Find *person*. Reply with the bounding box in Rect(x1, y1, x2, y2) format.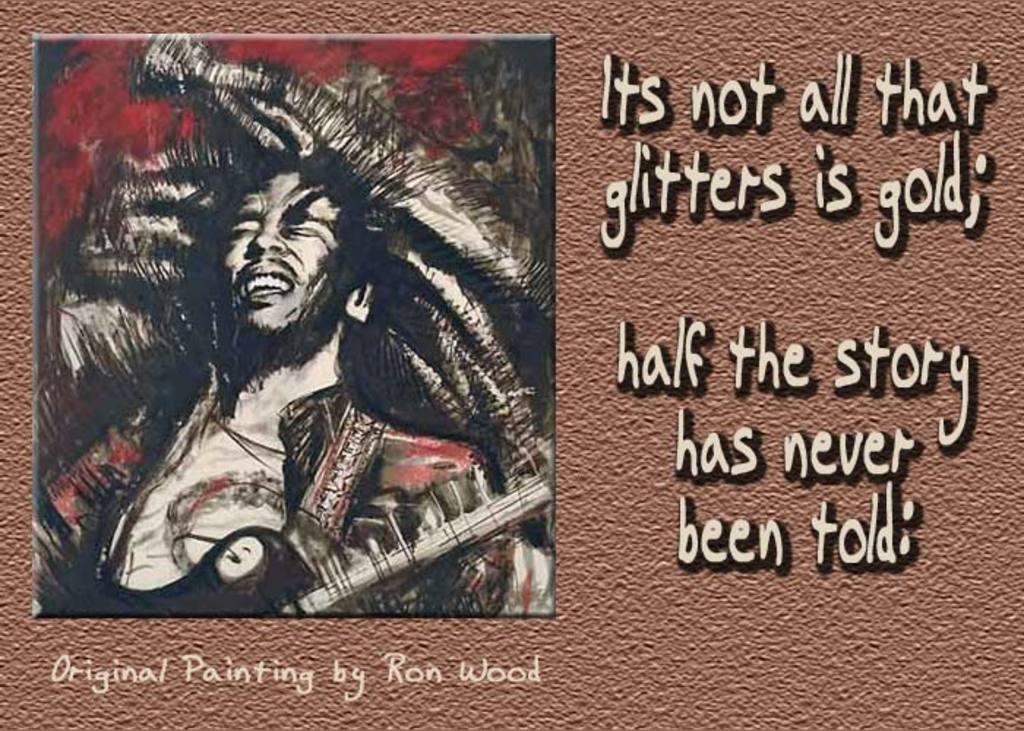
Rect(34, 152, 556, 614).
